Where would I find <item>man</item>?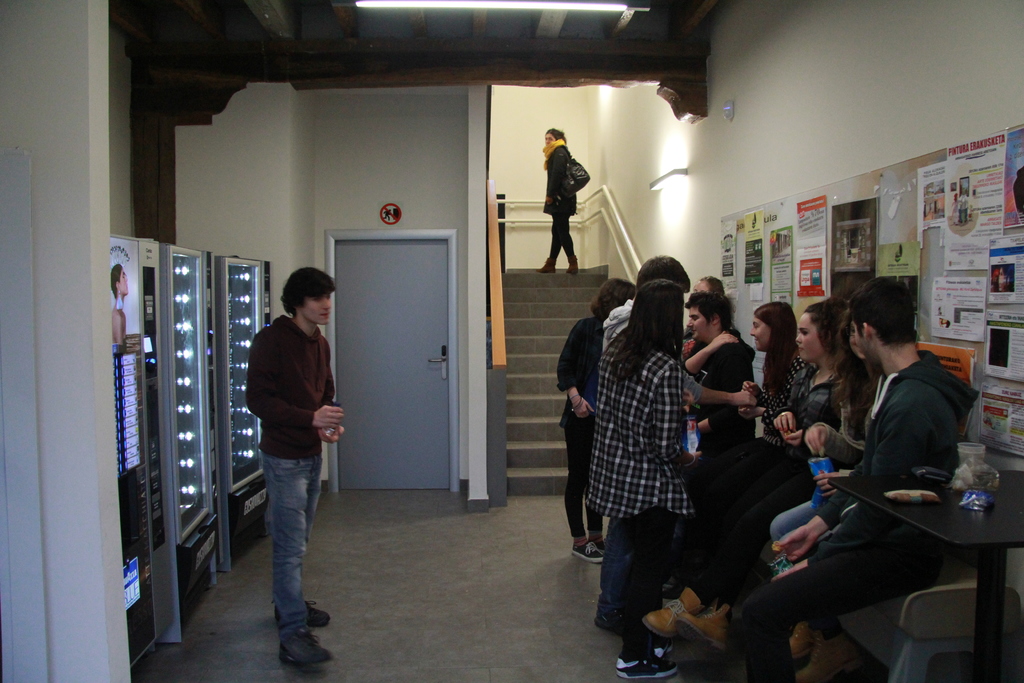
At x1=742, y1=272, x2=979, y2=682.
